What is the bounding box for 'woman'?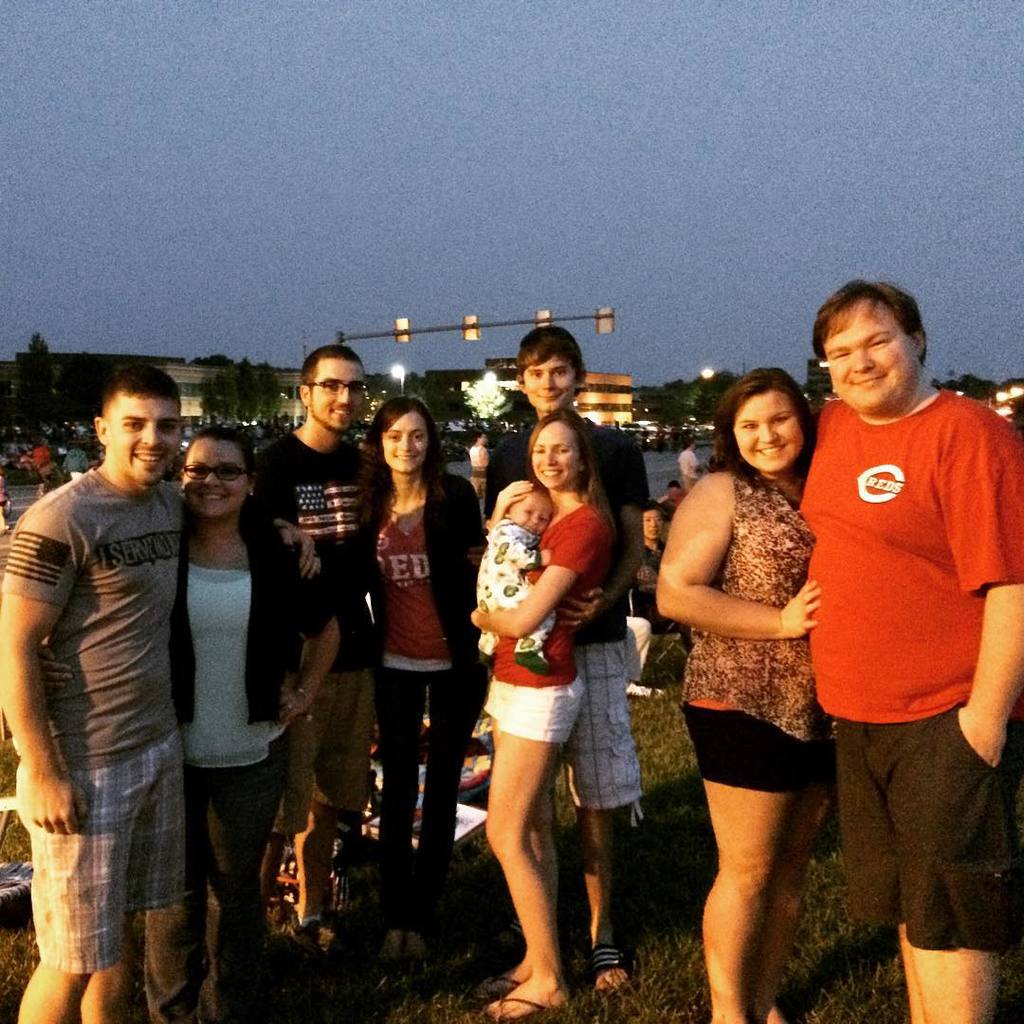
BBox(167, 435, 339, 1019).
